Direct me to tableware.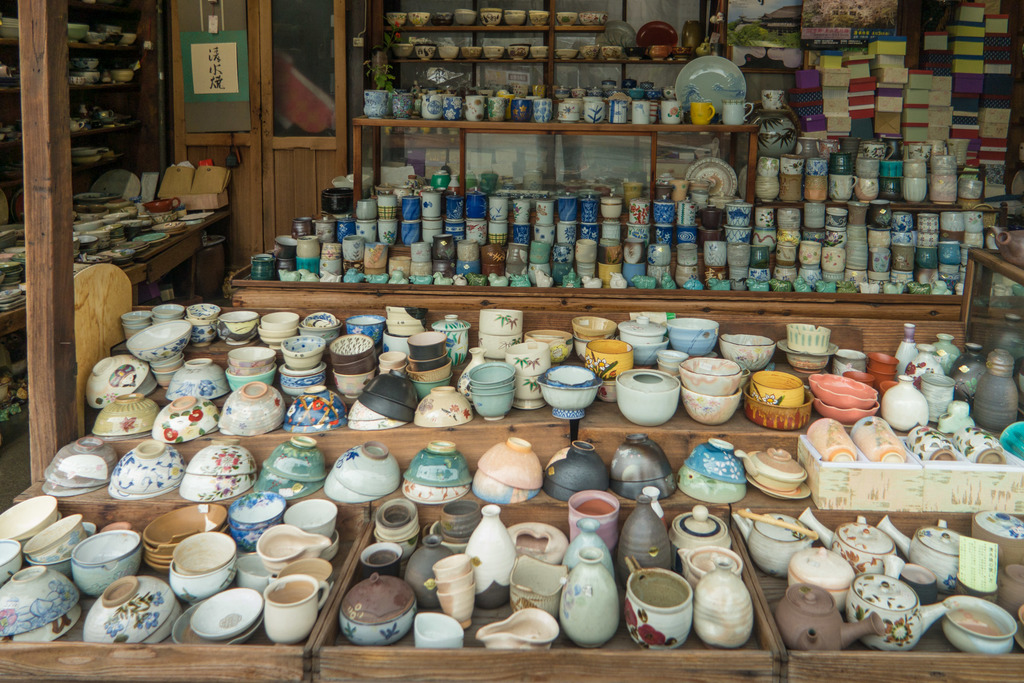
Direction: <bbox>628, 89, 646, 100</bbox>.
